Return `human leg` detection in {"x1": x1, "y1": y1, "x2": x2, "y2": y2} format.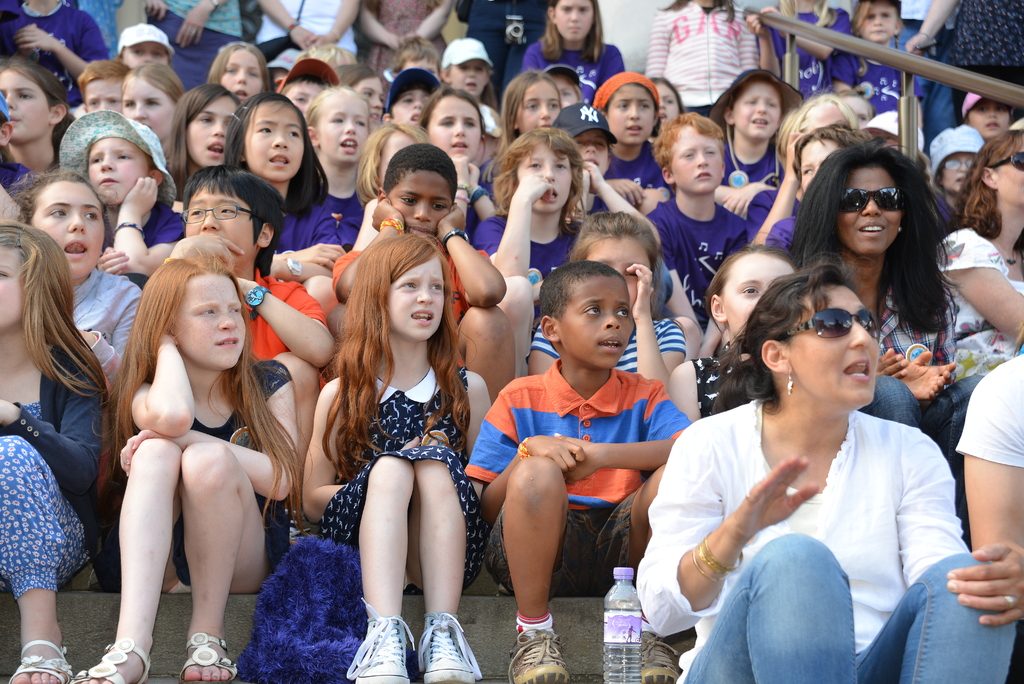
{"x1": 868, "y1": 561, "x2": 1012, "y2": 682}.
